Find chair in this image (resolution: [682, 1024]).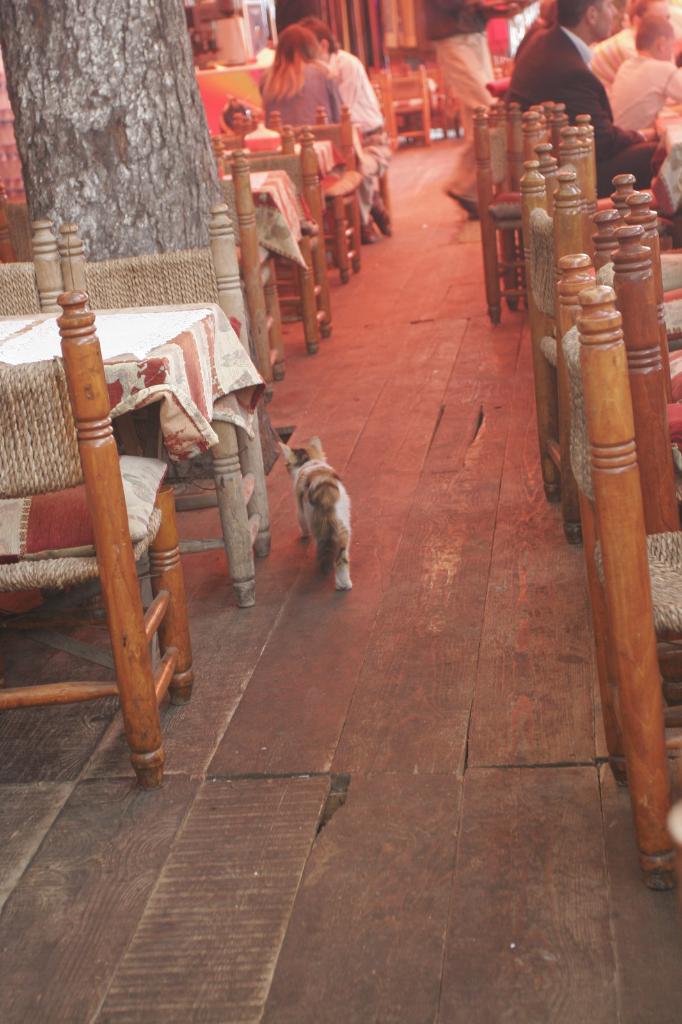
crop(0, 221, 85, 614).
